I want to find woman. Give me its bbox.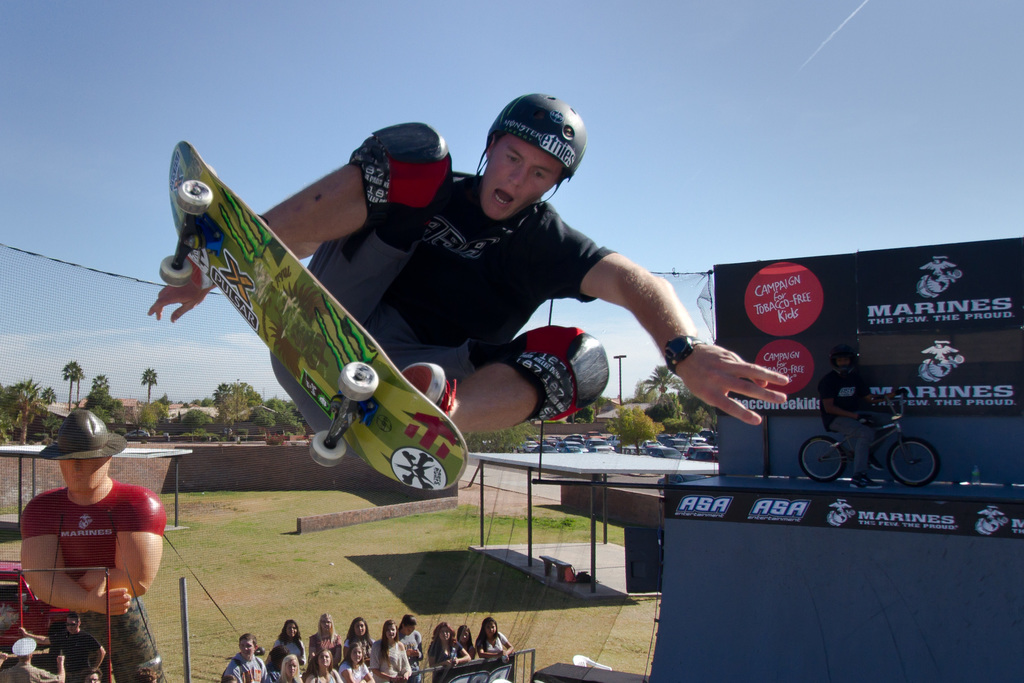
{"left": 308, "top": 647, "right": 345, "bottom": 682}.
